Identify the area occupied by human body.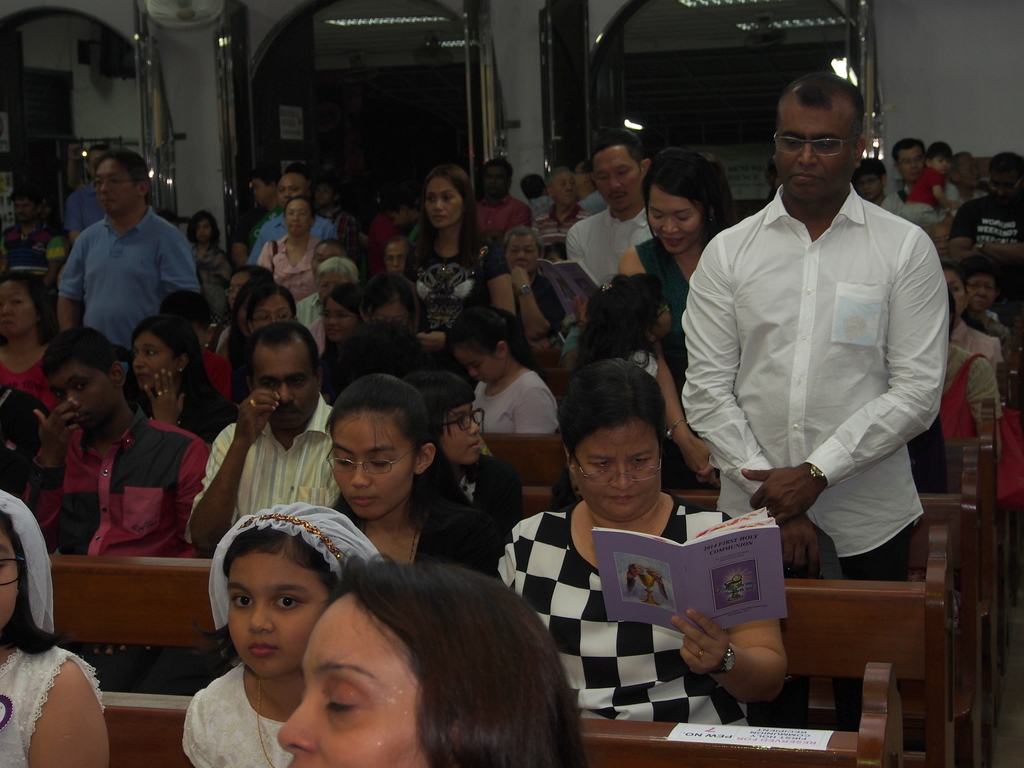
Area: bbox=[461, 306, 561, 471].
